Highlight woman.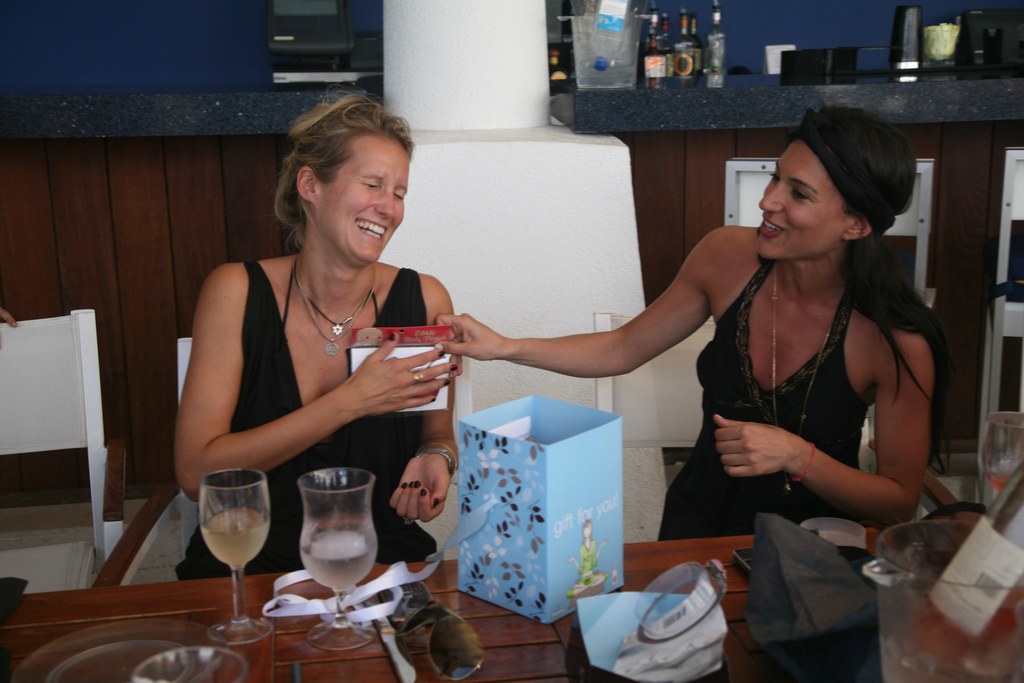
Highlighted region: <bbox>433, 107, 954, 542</bbox>.
